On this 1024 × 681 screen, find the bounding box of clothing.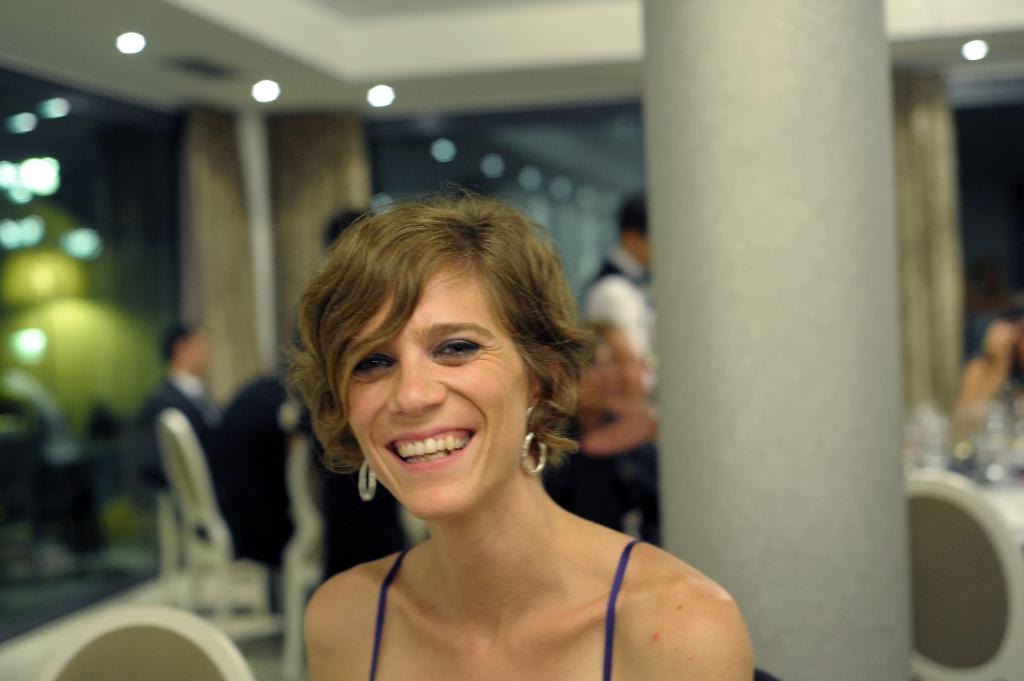
Bounding box: (580, 241, 656, 364).
